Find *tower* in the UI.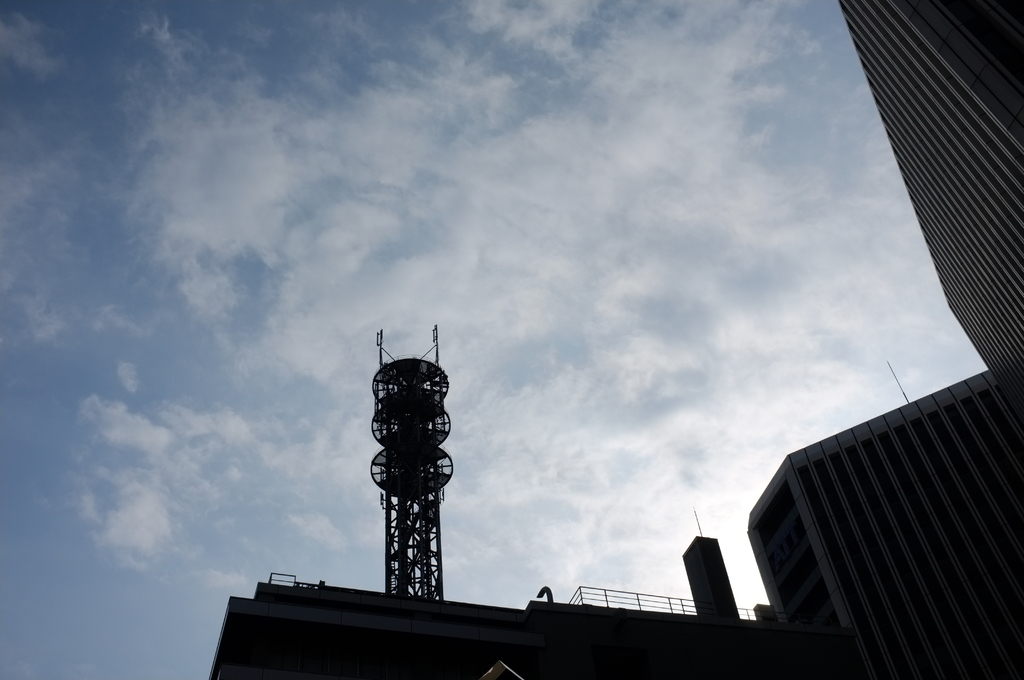
UI element at [834,0,1023,370].
